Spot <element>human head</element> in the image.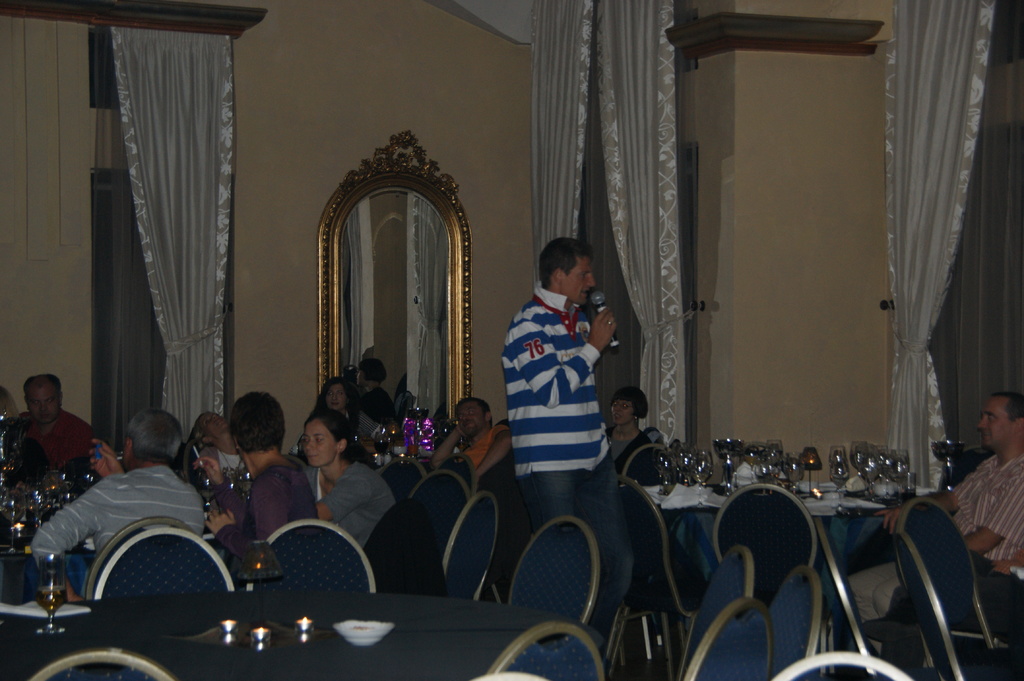
<element>human head</element> found at 195:409:228:445.
